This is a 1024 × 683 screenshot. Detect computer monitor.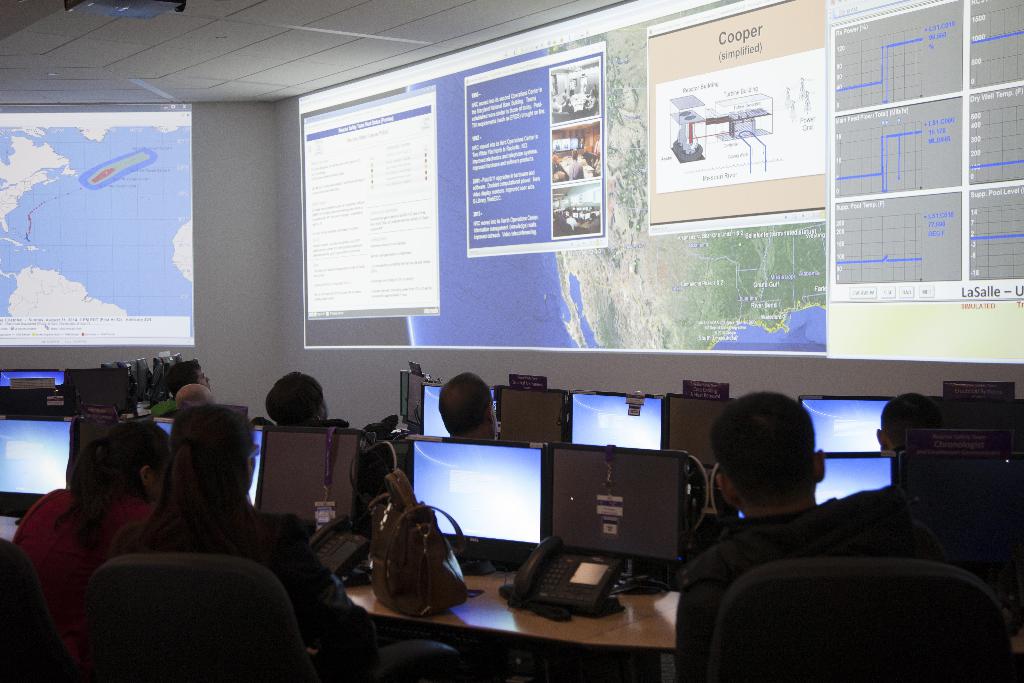
left=795, top=393, right=896, bottom=451.
